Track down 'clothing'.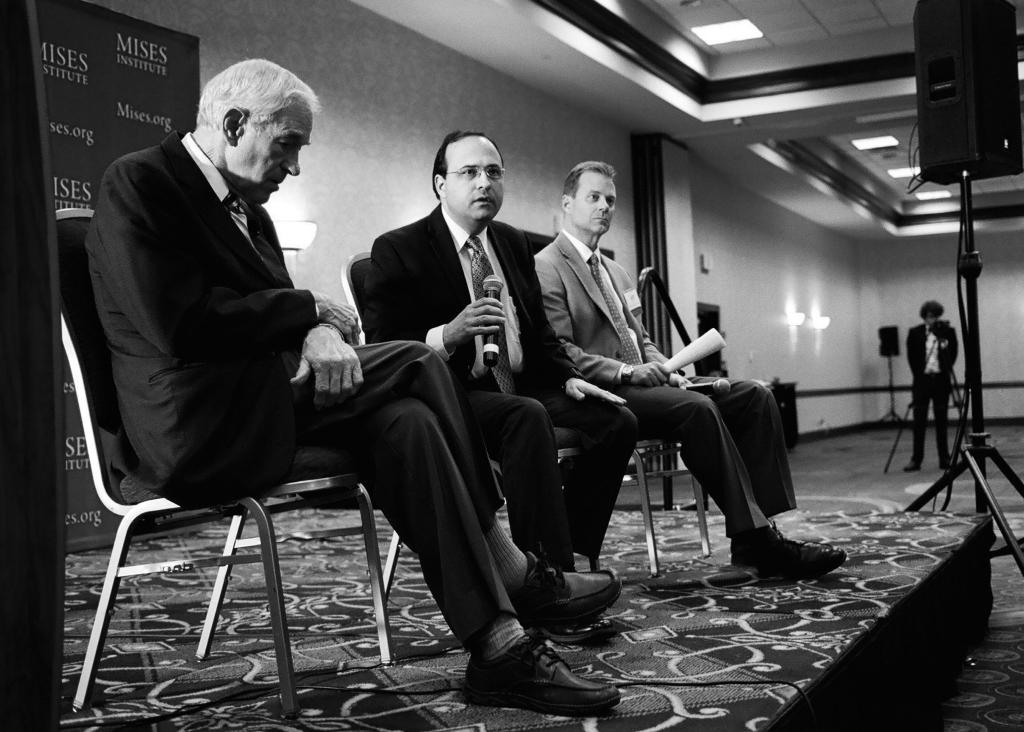
Tracked to l=532, t=201, r=796, b=582.
